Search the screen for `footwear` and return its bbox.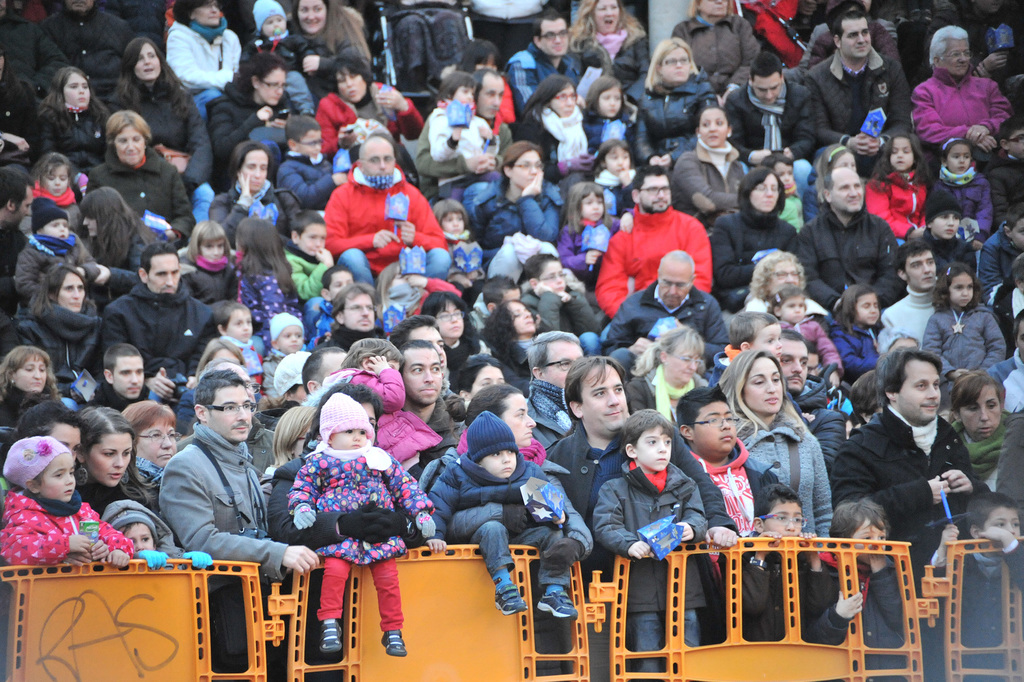
Found: box=[536, 588, 581, 620].
